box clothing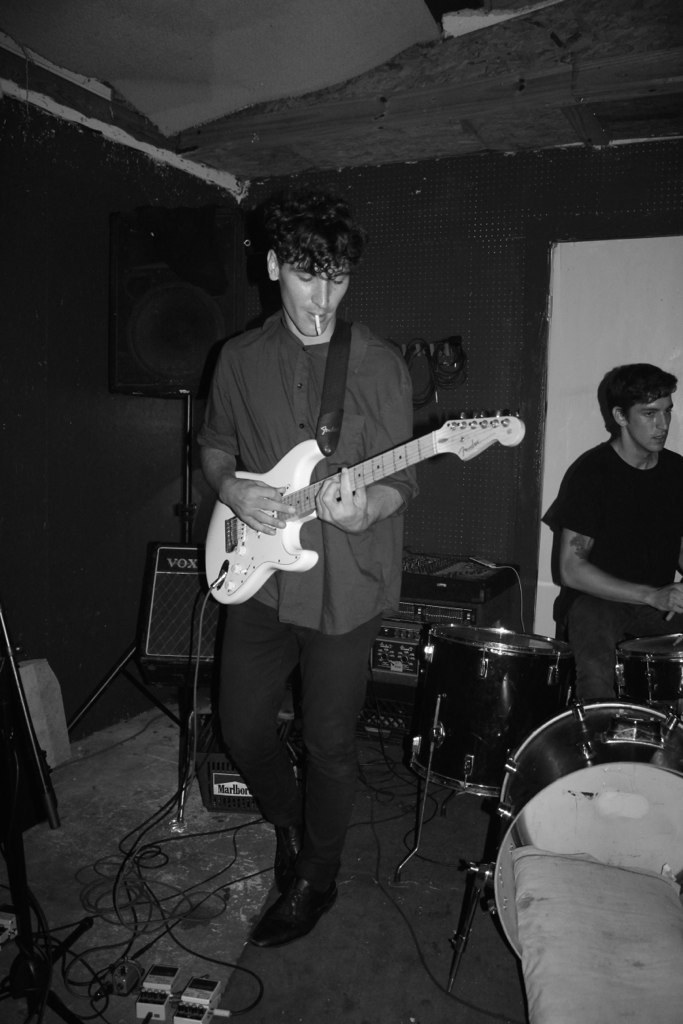
region(557, 412, 675, 693)
